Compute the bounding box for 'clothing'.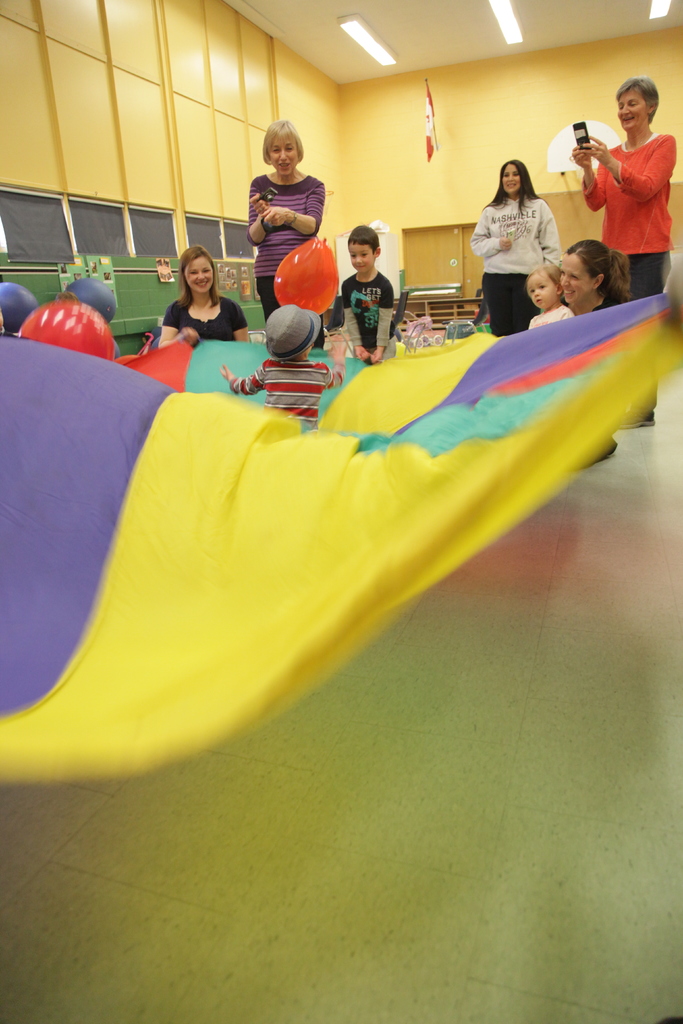
pyautogui.locateOnScreen(170, 297, 245, 346).
